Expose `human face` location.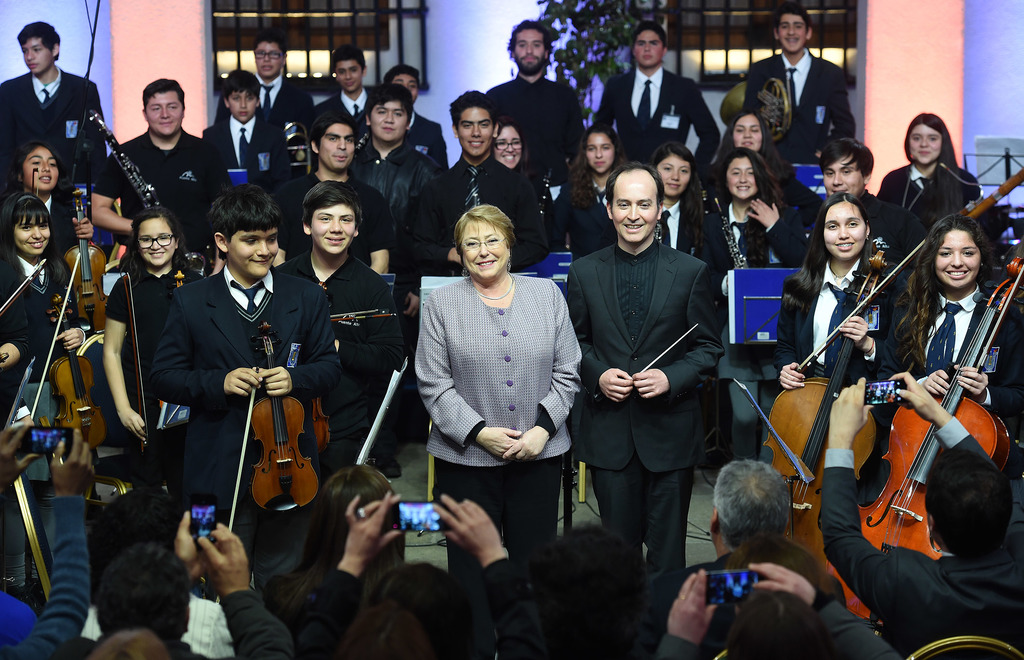
Exposed at select_region(910, 125, 941, 165).
